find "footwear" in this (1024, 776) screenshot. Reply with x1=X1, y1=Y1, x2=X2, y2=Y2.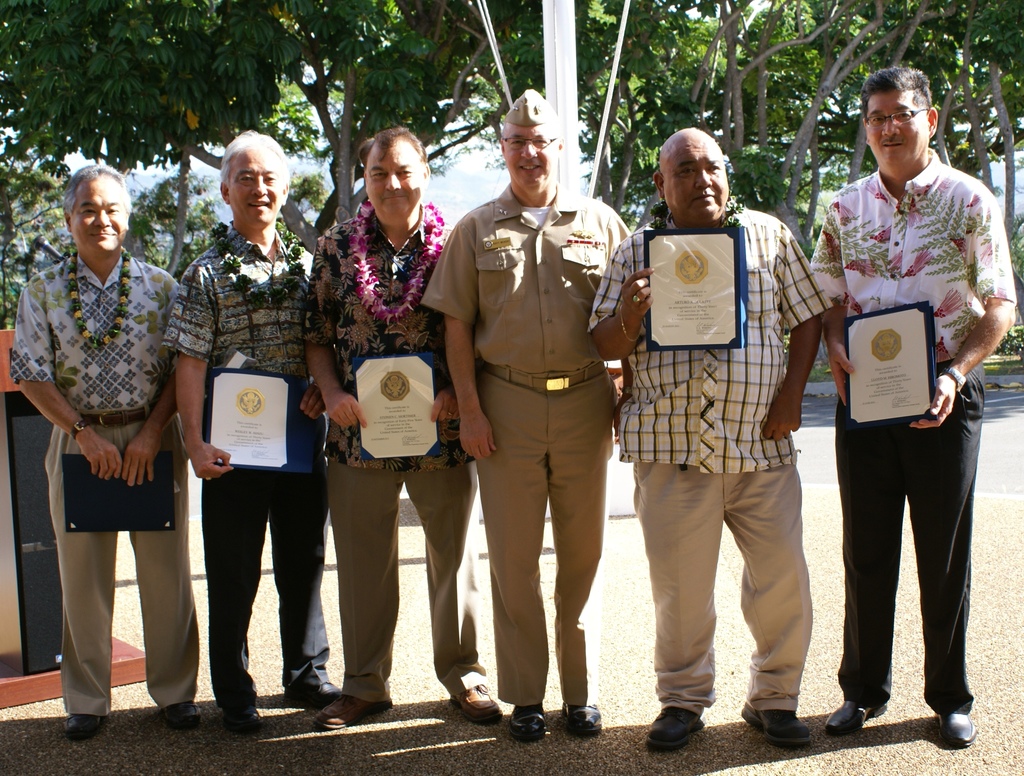
x1=562, y1=703, x2=606, y2=736.
